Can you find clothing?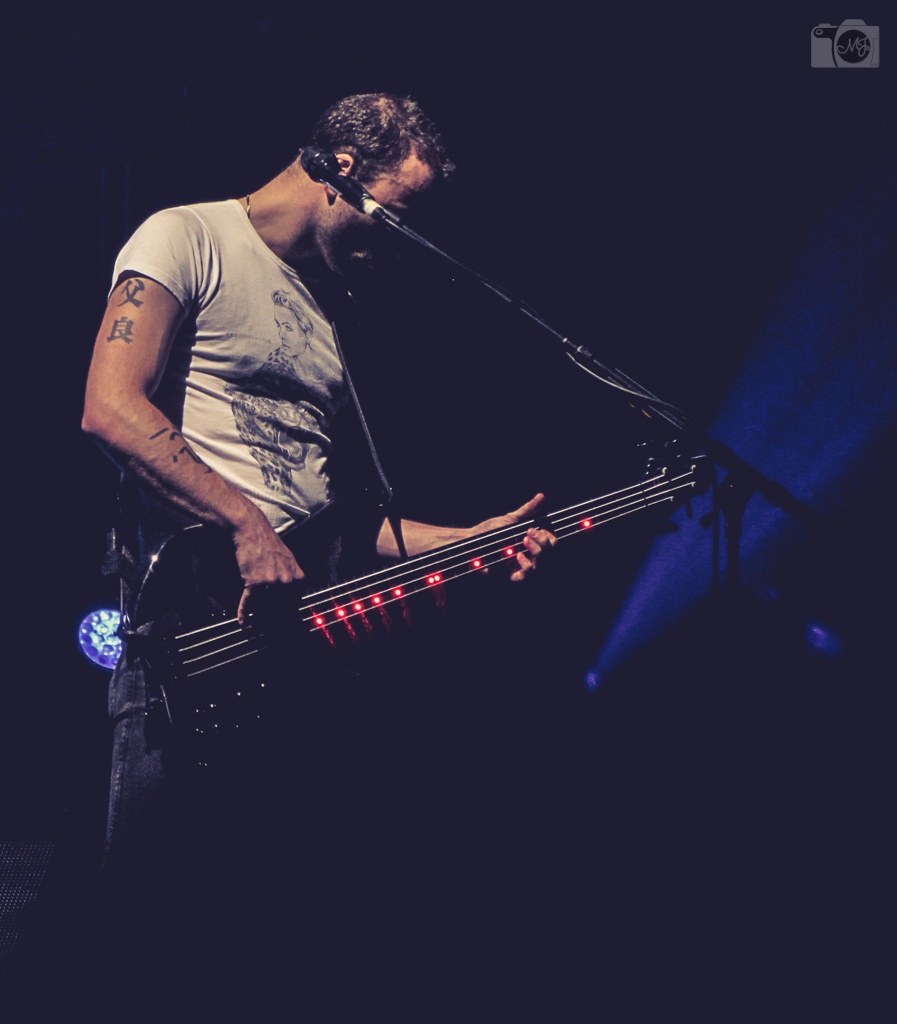
Yes, bounding box: locate(115, 178, 574, 704).
